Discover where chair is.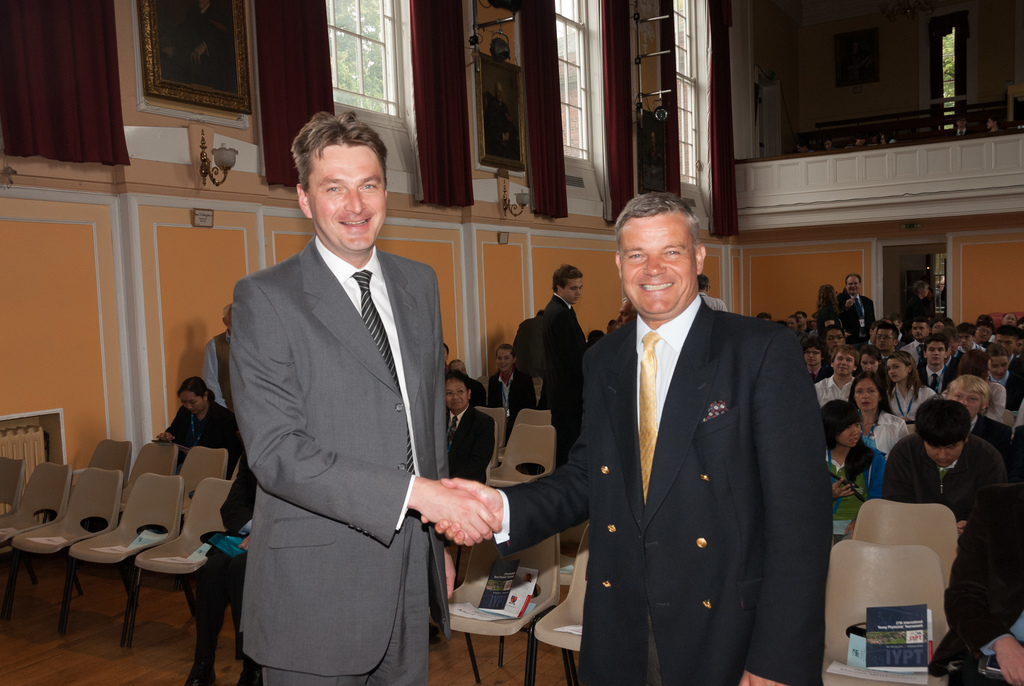
Discovered at bbox(60, 471, 198, 644).
